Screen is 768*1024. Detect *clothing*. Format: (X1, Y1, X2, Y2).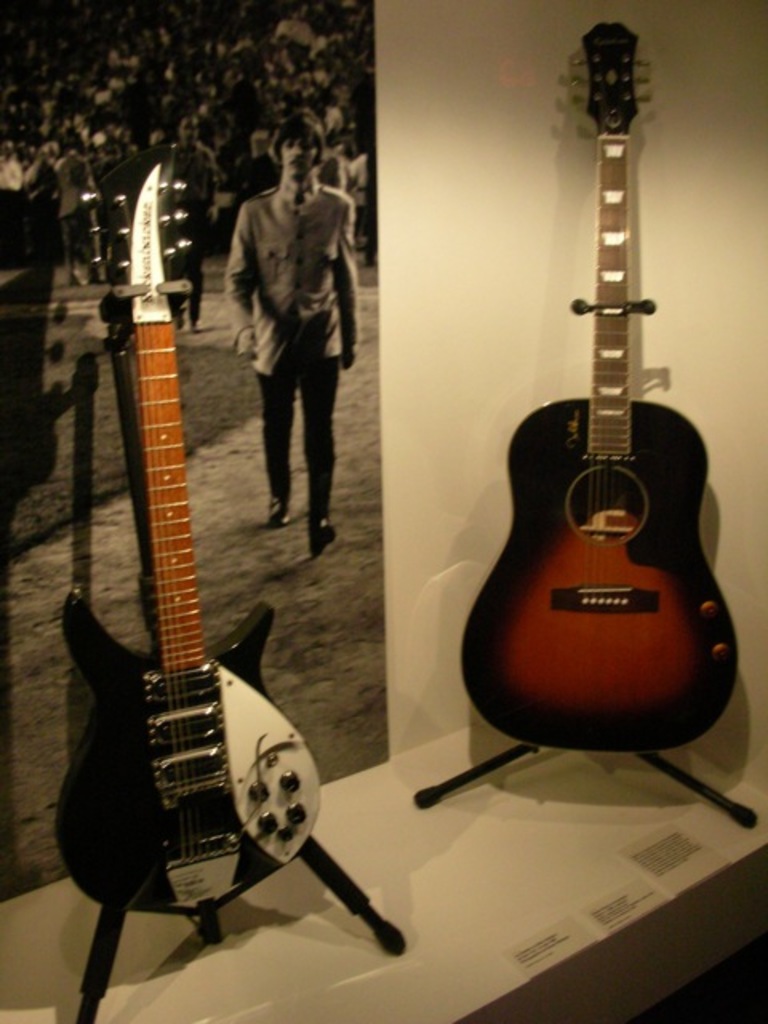
(230, 189, 360, 531).
